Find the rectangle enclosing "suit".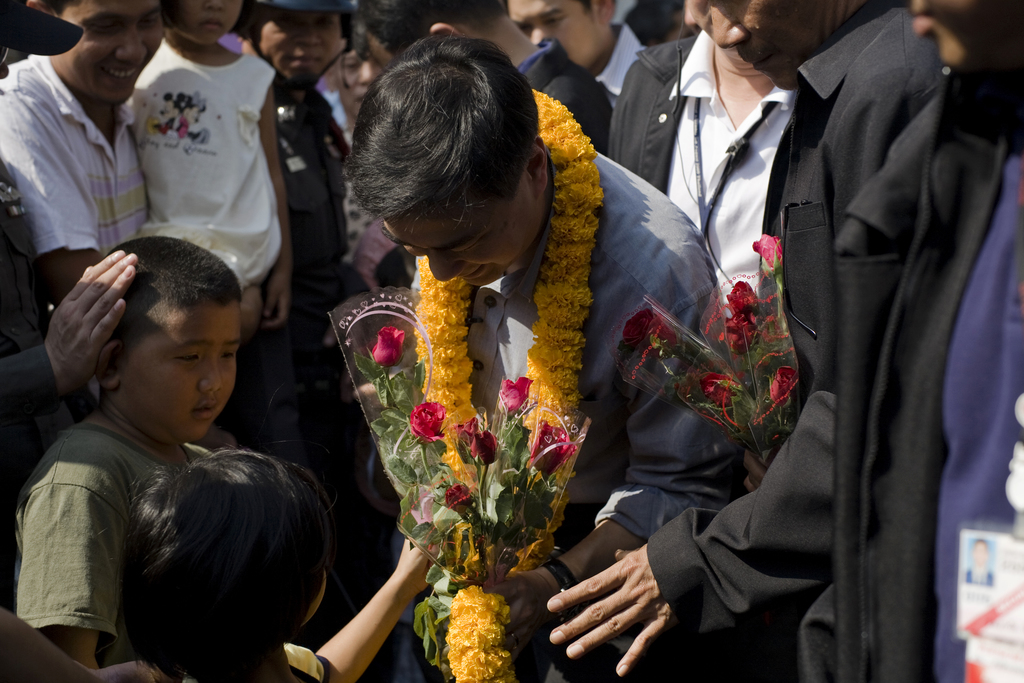
crop(797, 32, 1022, 682).
